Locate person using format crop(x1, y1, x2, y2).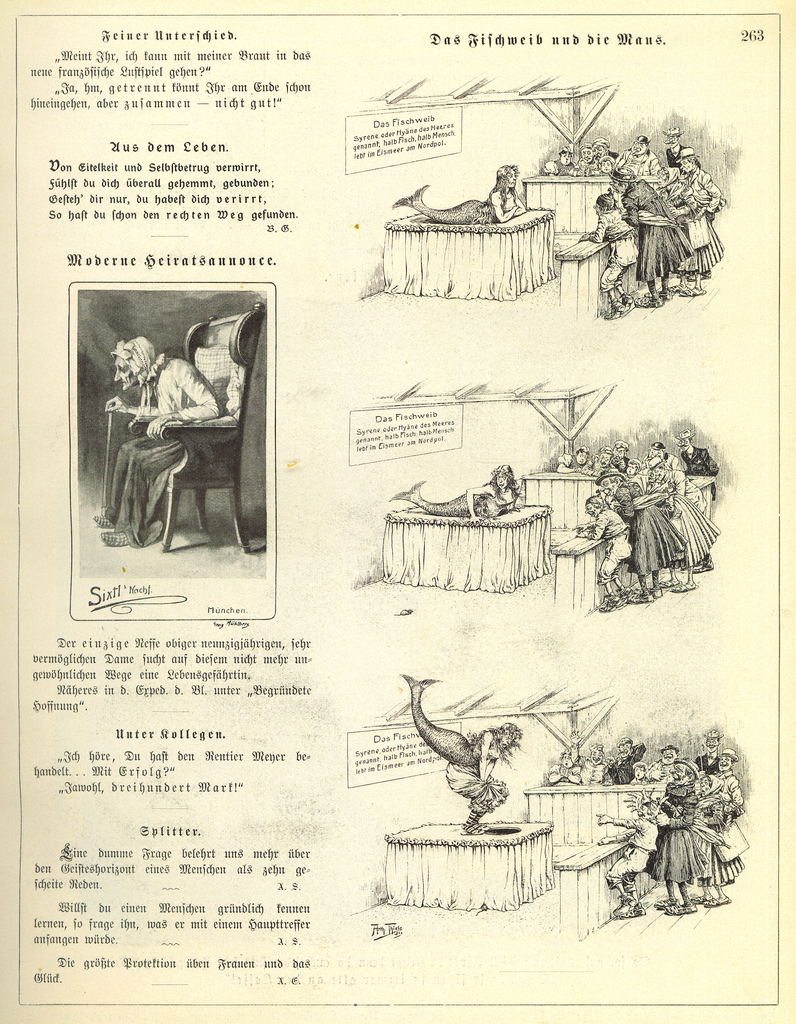
crop(405, 660, 546, 840).
